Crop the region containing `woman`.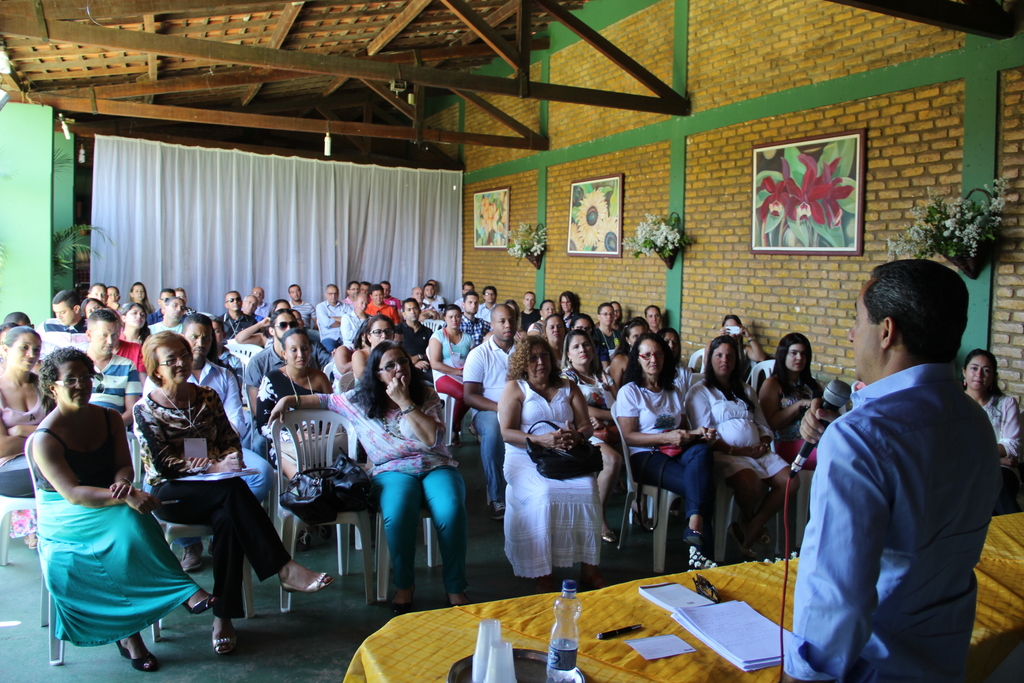
Crop region: [940,355,1023,514].
